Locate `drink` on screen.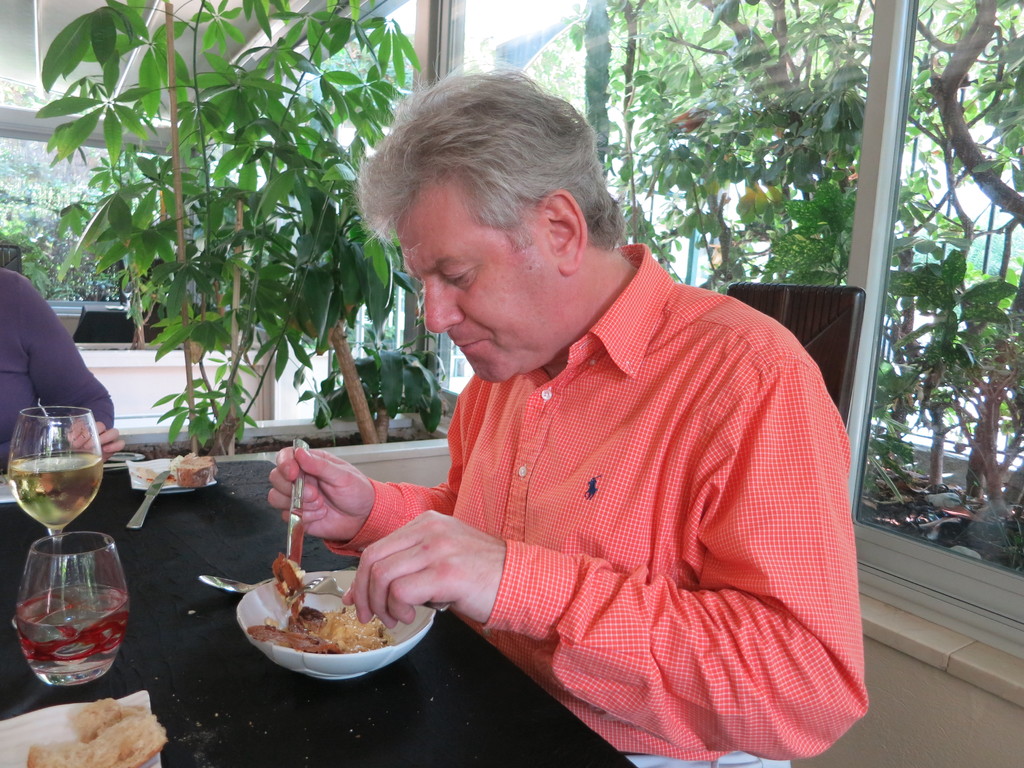
On screen at pyautogui.locateOnScreen(14, 585, 129, 683).
